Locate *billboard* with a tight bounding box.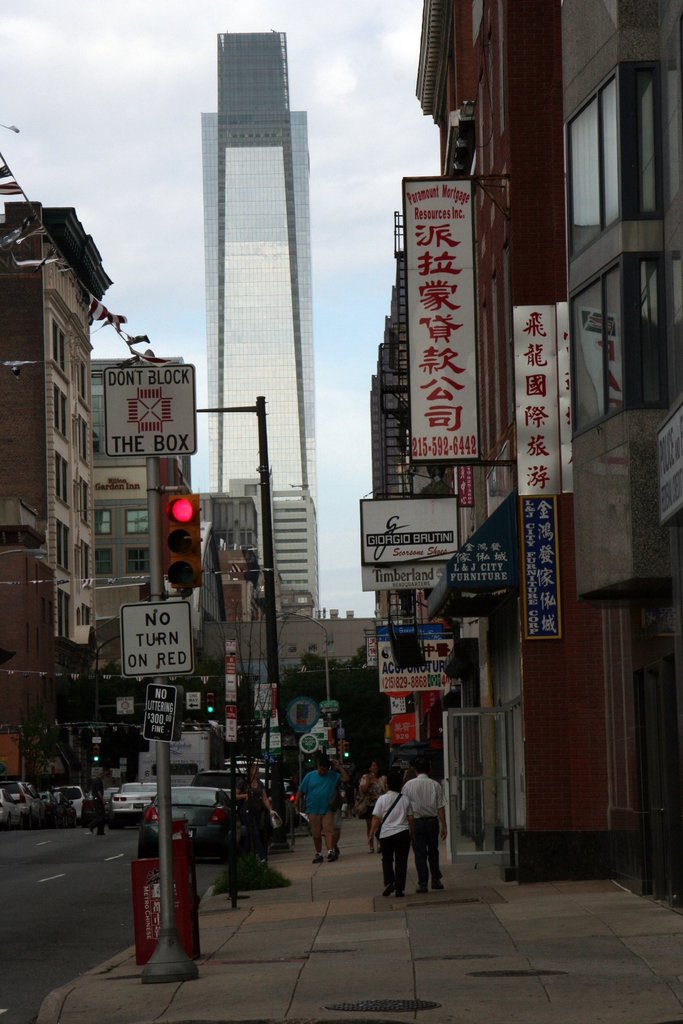
left=514, top=488, right=558, bottom=636.
